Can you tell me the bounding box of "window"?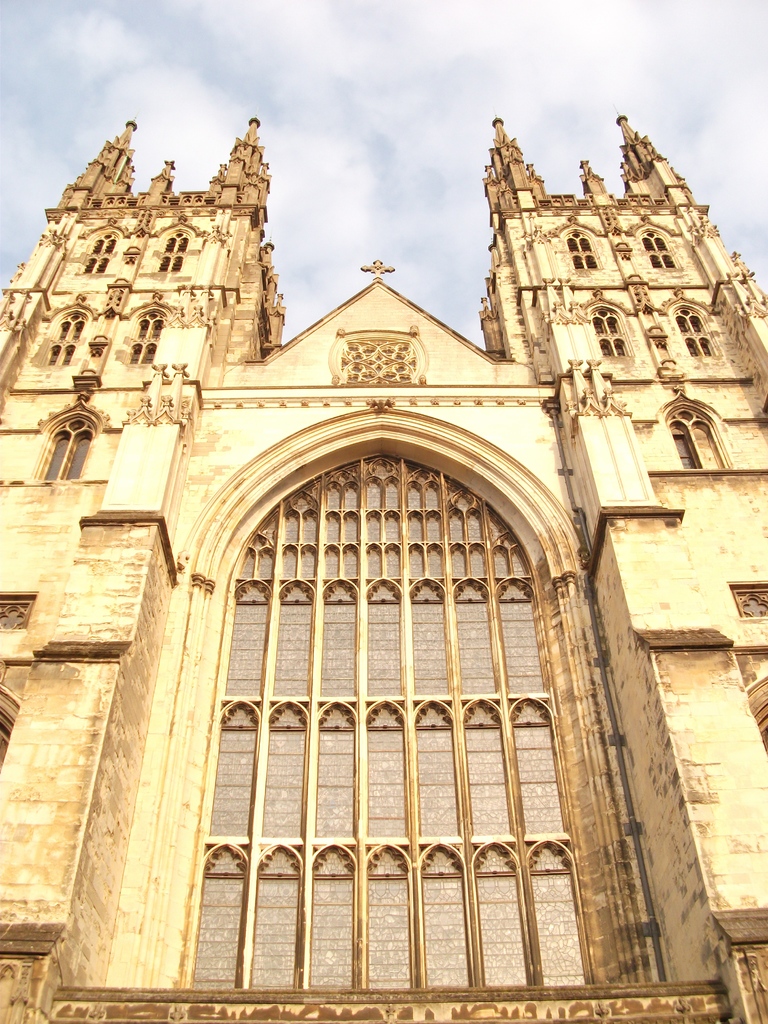
locate(169, 454, 596, 995).
